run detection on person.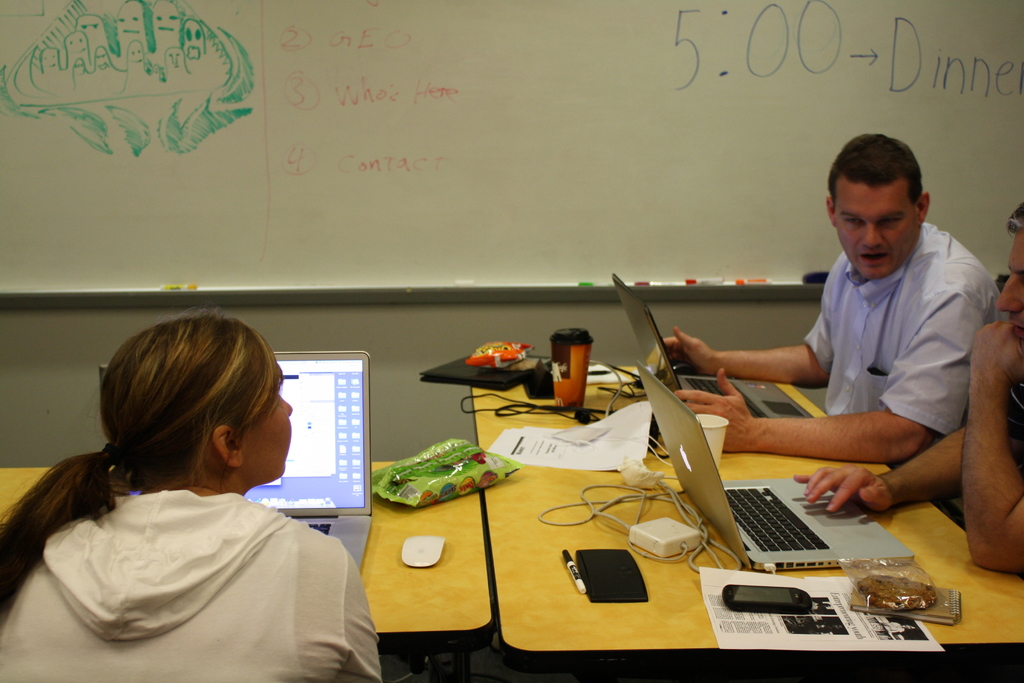
Result: x1=792, y1=199, x2=1023, y2=570.
